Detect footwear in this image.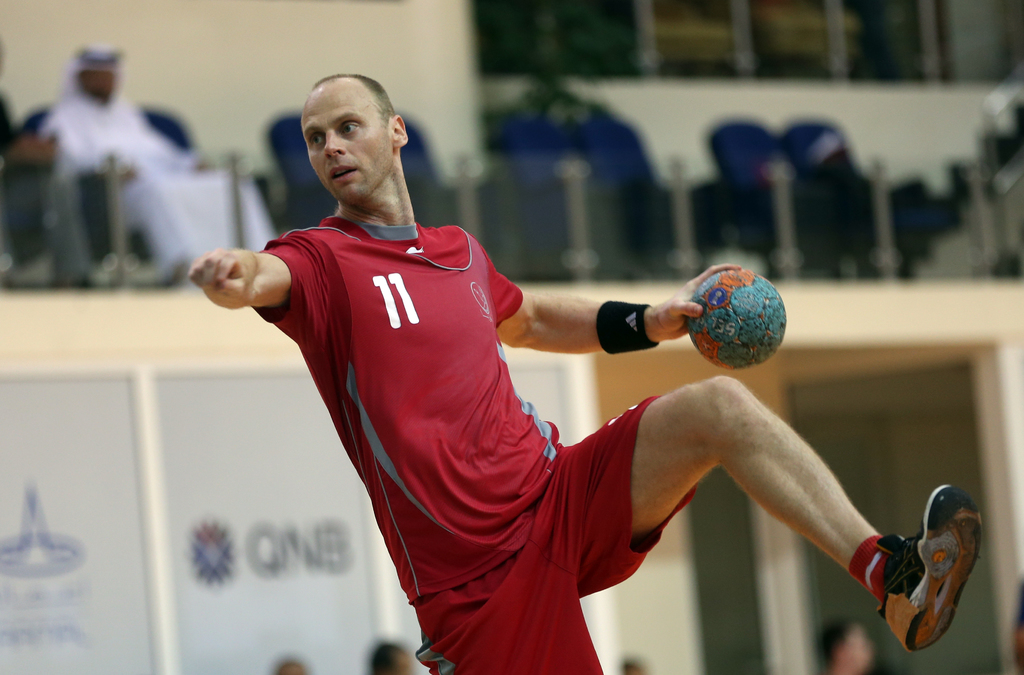
Detection: [867, 497, 977, 654].
